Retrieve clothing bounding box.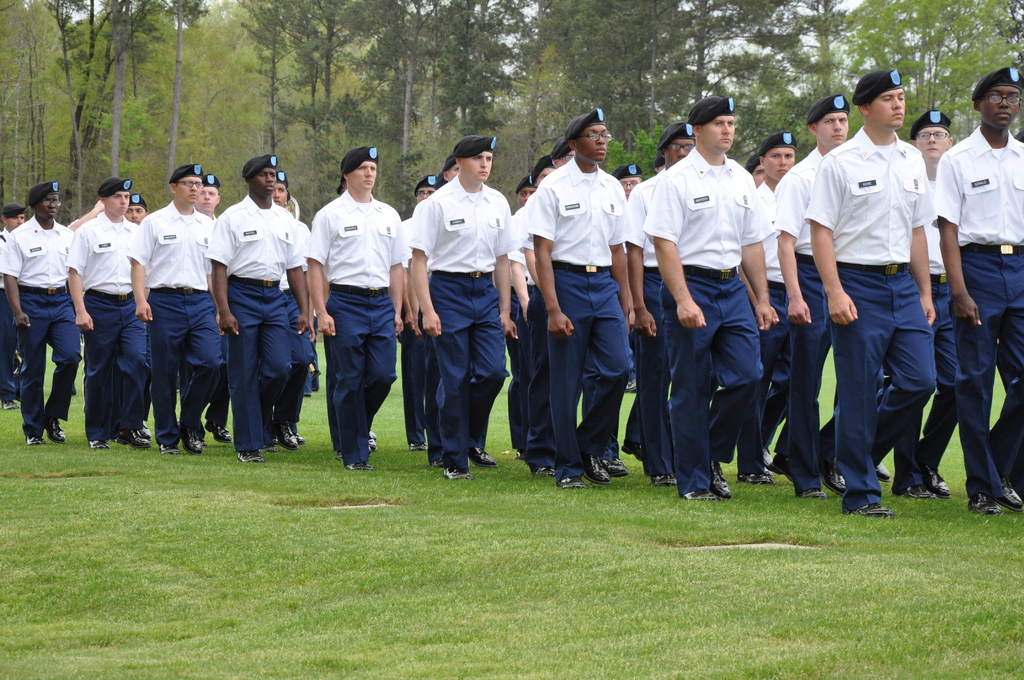
Bounding box: bbox=(310, 189, 407, 457).
